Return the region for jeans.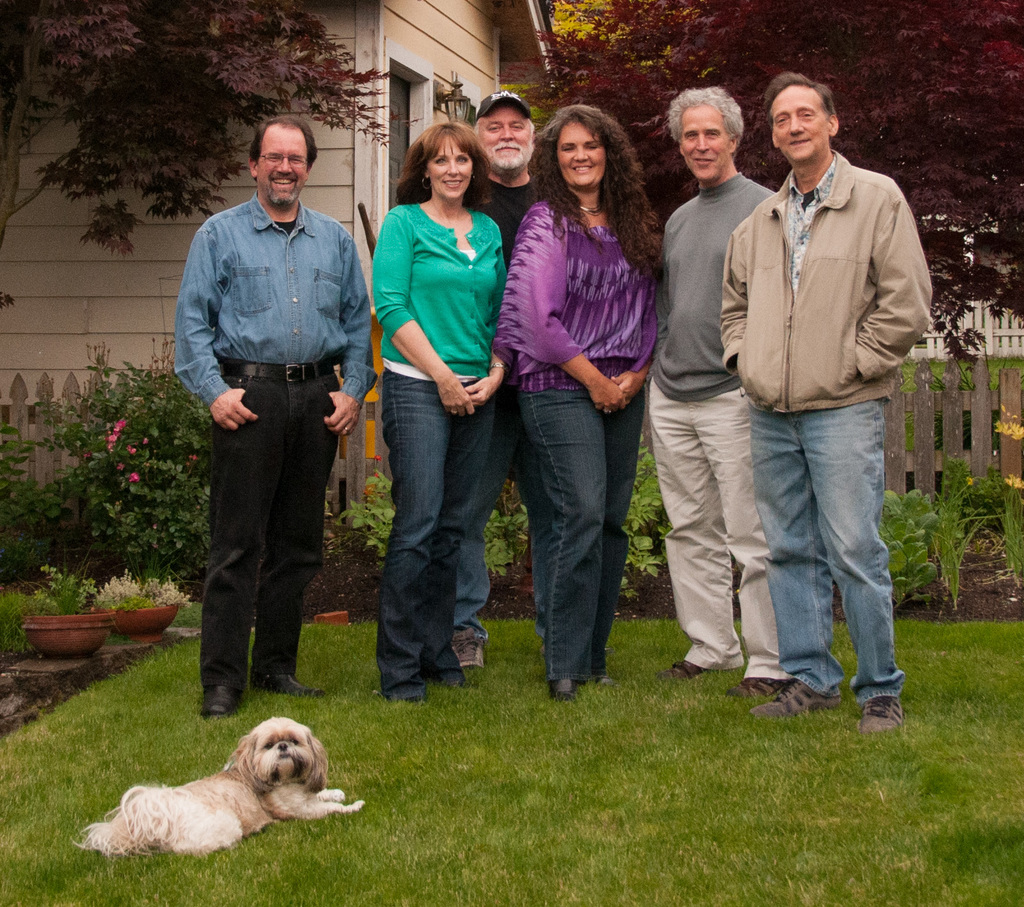
locate(653, 387, 772, 682).
